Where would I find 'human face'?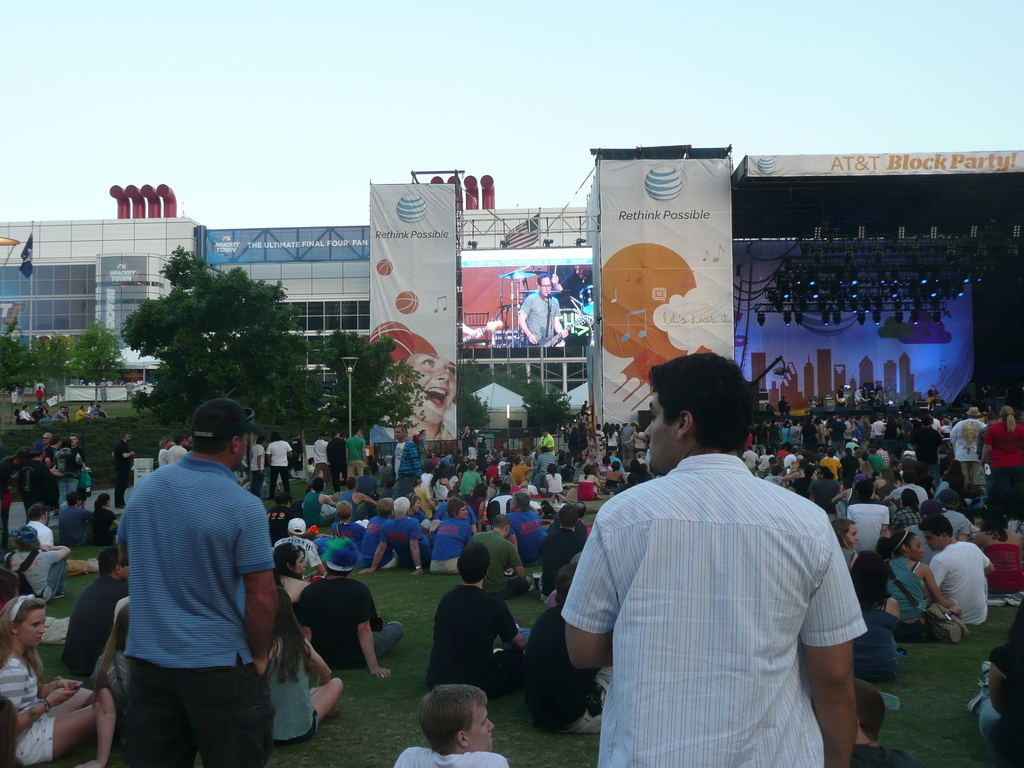
At 70/435/79/444.
